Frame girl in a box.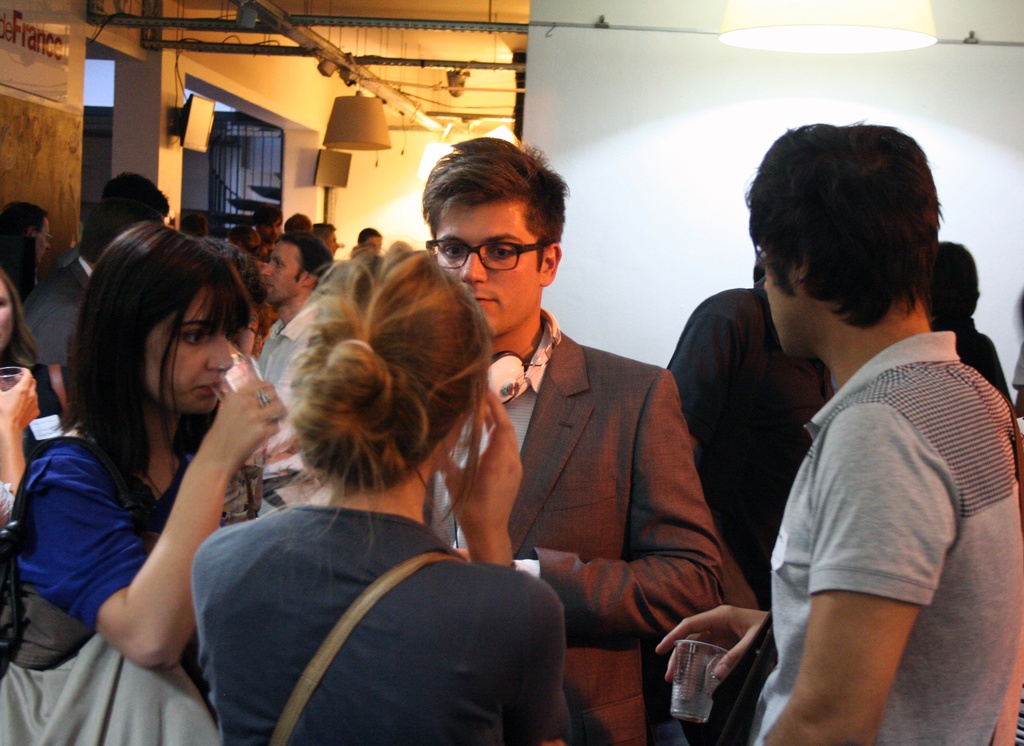
detection(188, 239, 570, 745).
